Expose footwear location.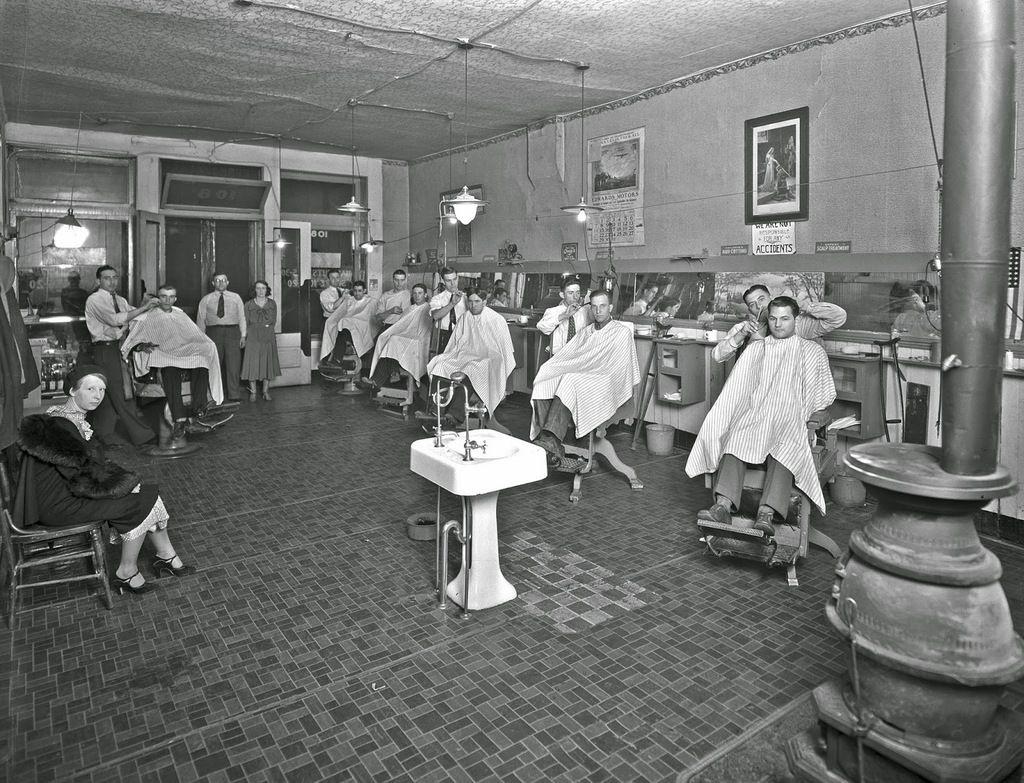
Exposed at [416, 409, 437, 419].
